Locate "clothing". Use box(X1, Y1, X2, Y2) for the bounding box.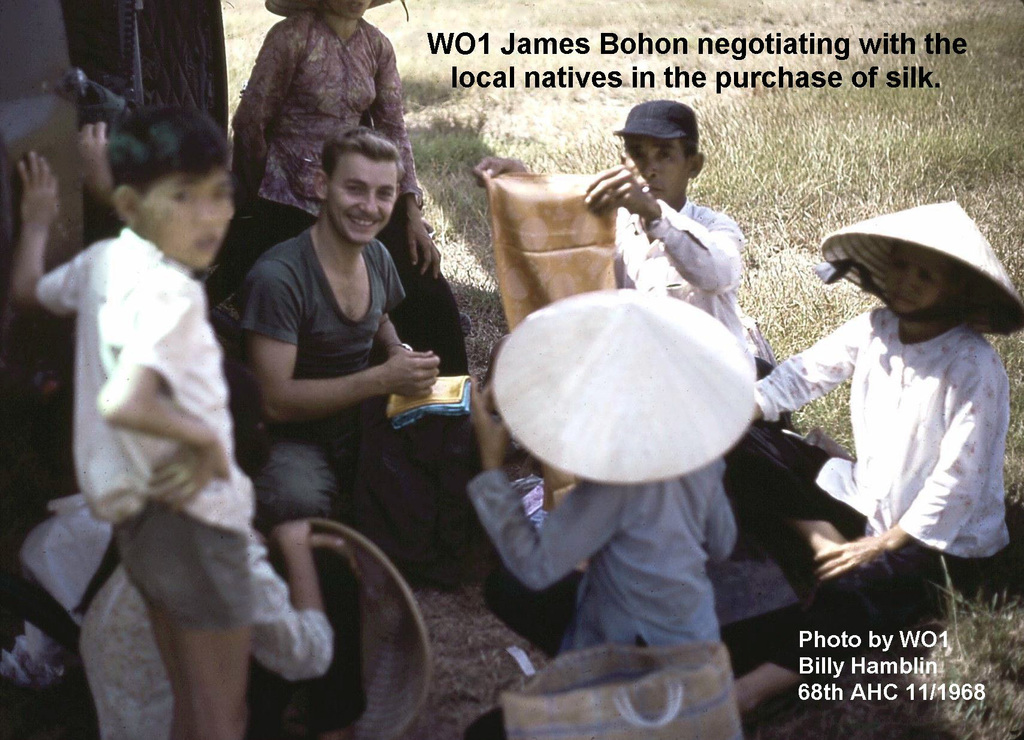
box(611, 181, 770, 422).
